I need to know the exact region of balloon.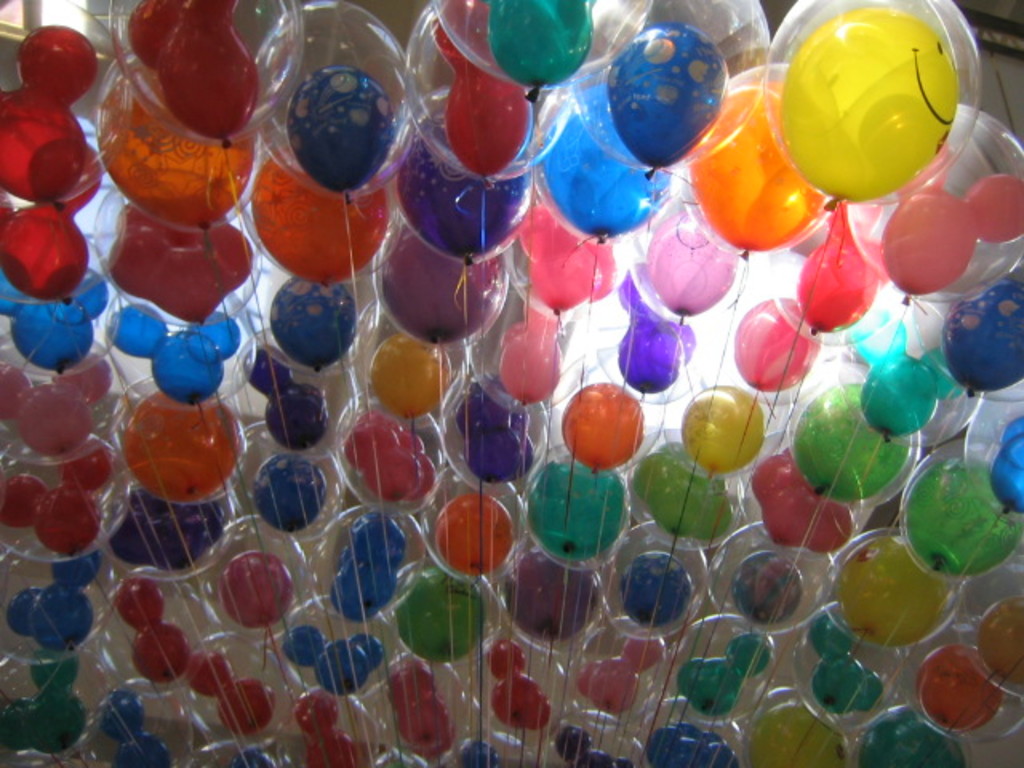
Region: Rect(864, 706, 966, 766).
